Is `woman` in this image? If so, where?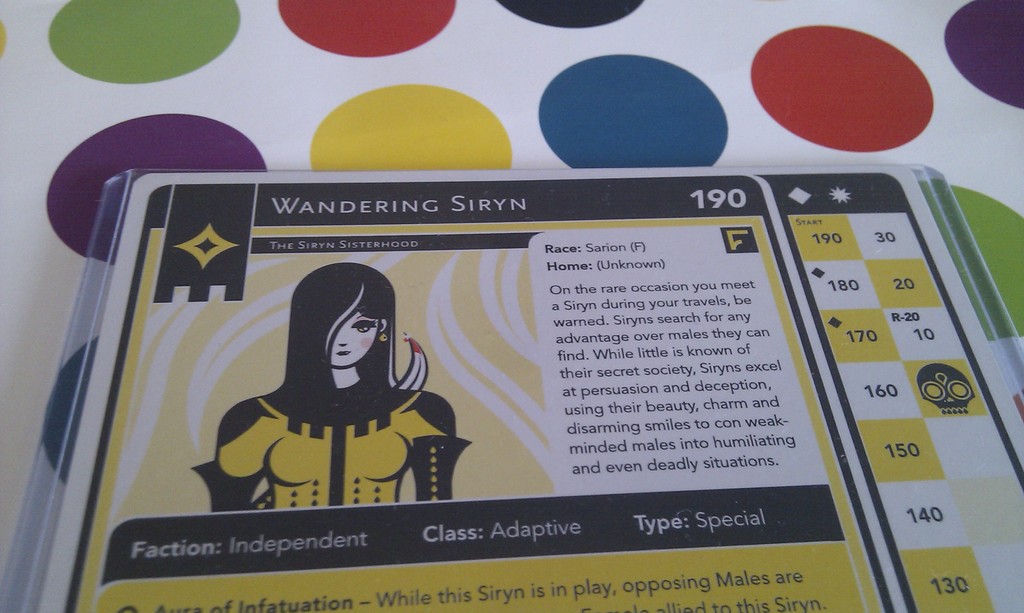
Yes, at [206, 238, 454, 524].
